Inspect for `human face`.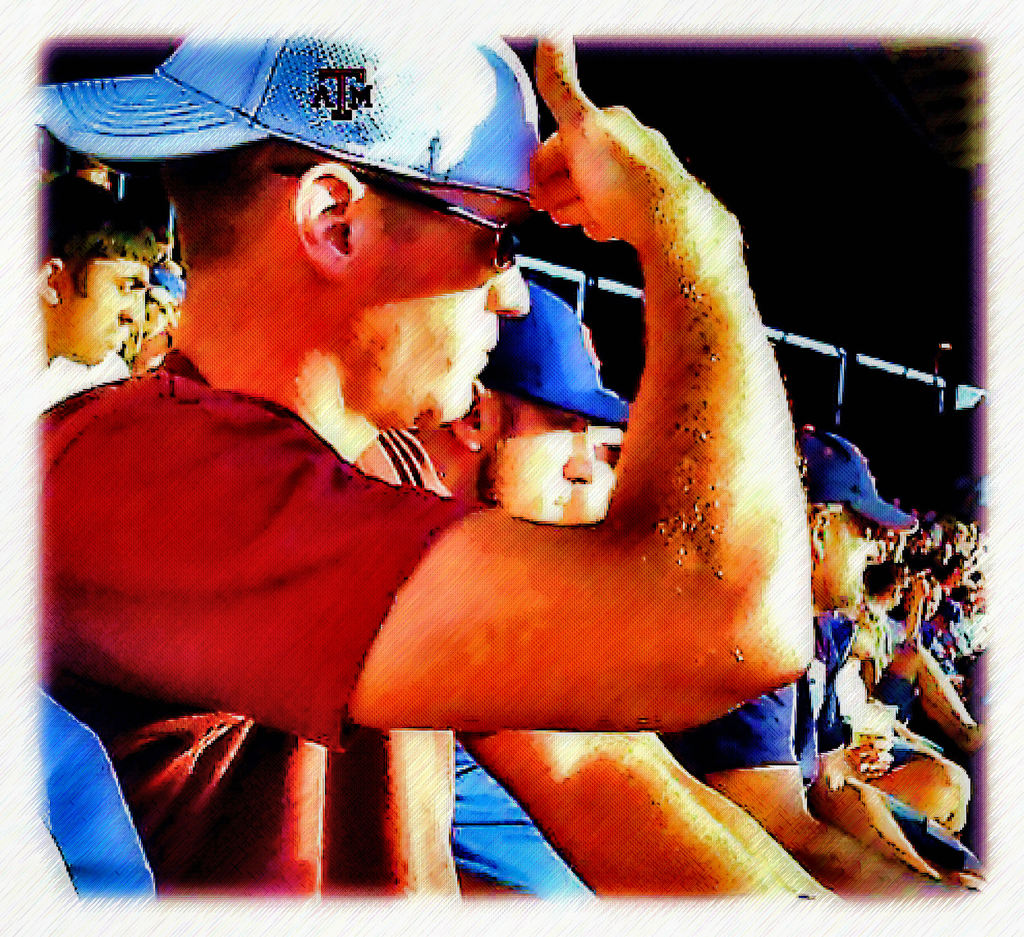
Inspection: <box>819,506,881,609</box>.
